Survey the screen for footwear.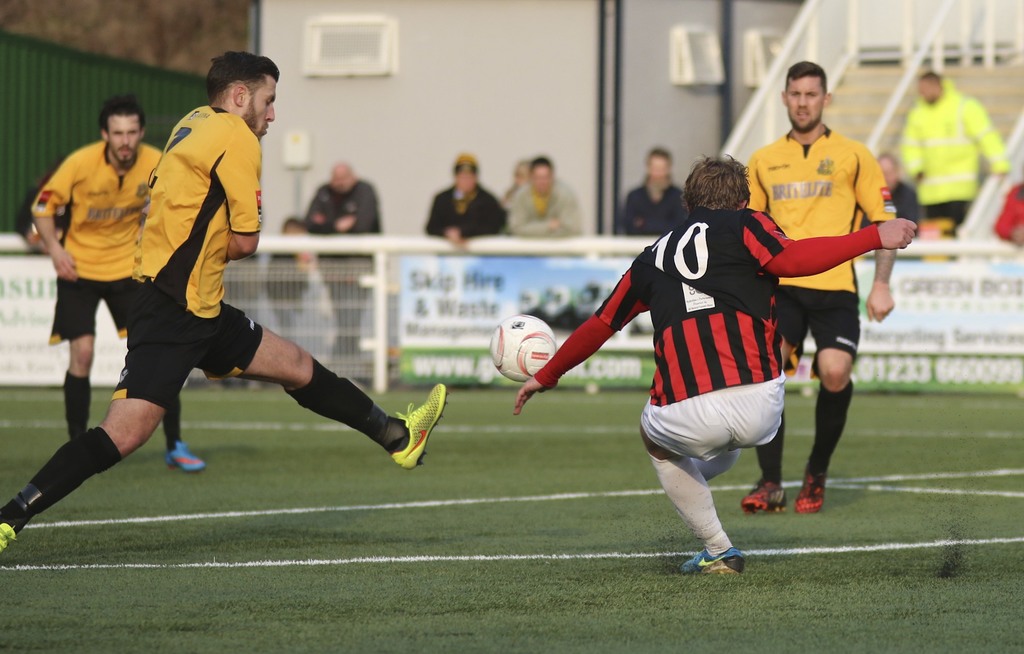
Survey found: [left=740, top=479, right=788, bottom=514].
